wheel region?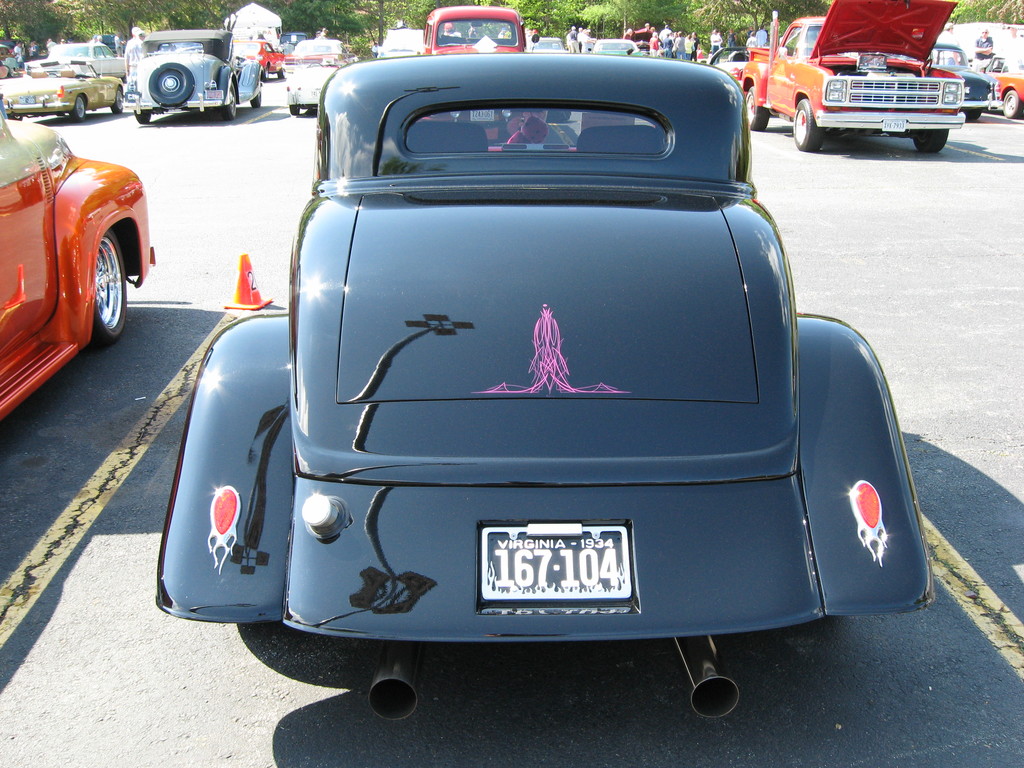
pyautogui.locateOnScreen(1001, 87, 1022, 122)
